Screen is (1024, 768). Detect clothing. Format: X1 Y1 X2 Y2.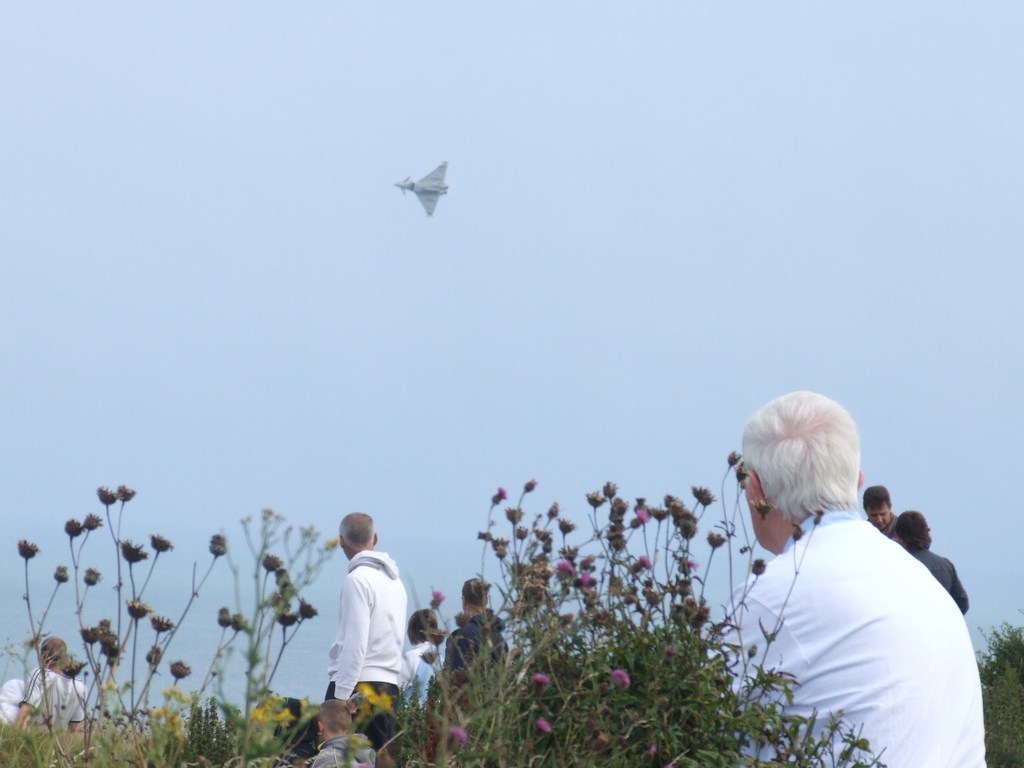
868 509 900 538.
